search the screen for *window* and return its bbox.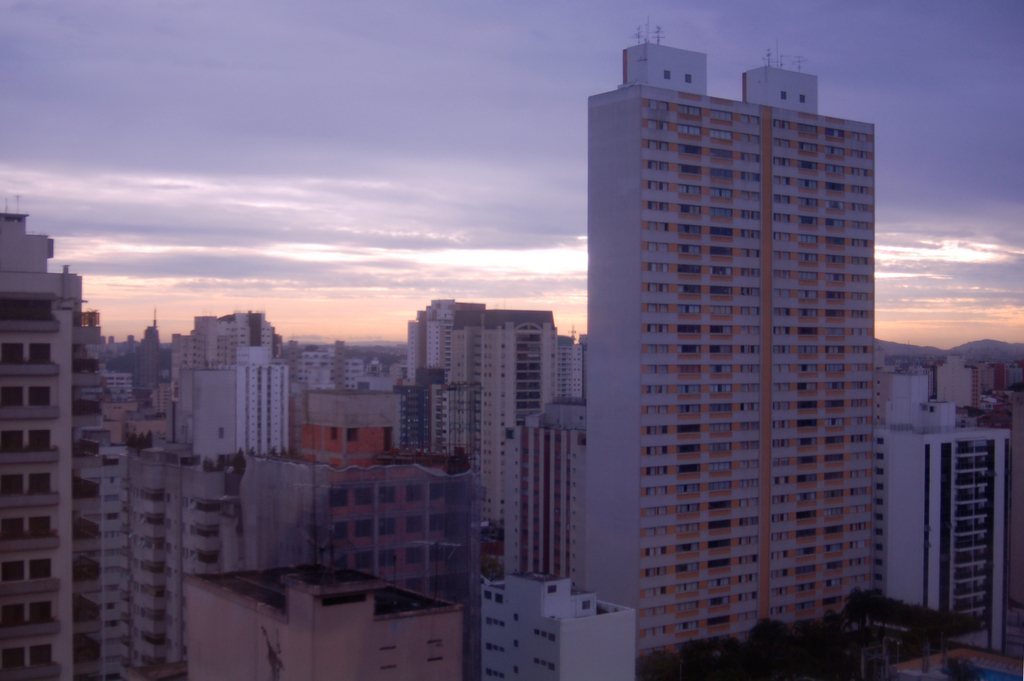
Found: [664, 243, 670, 252].
